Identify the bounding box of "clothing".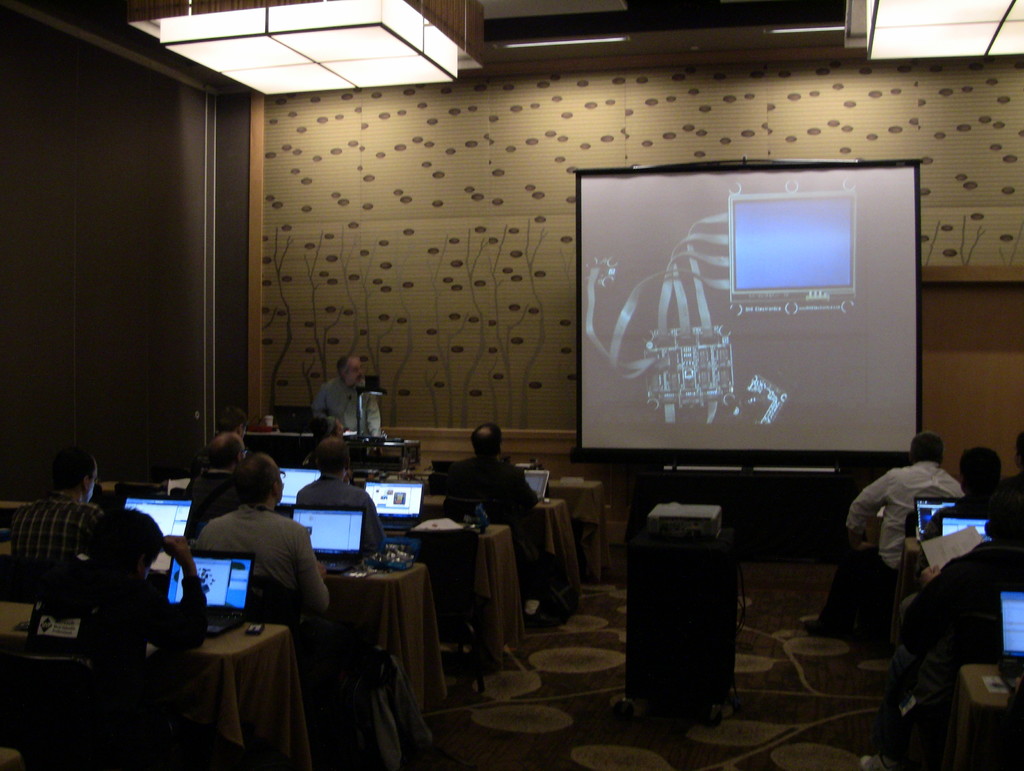
BBox(58, 551, 219, 672).
